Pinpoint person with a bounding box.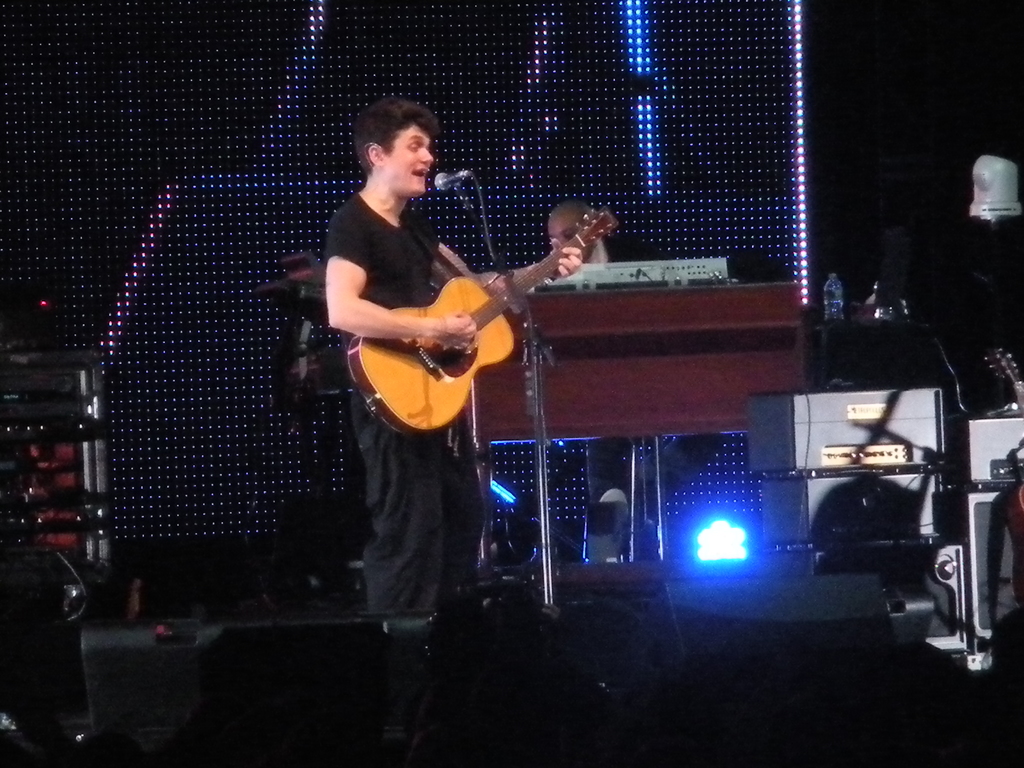
321 93 585 616.
